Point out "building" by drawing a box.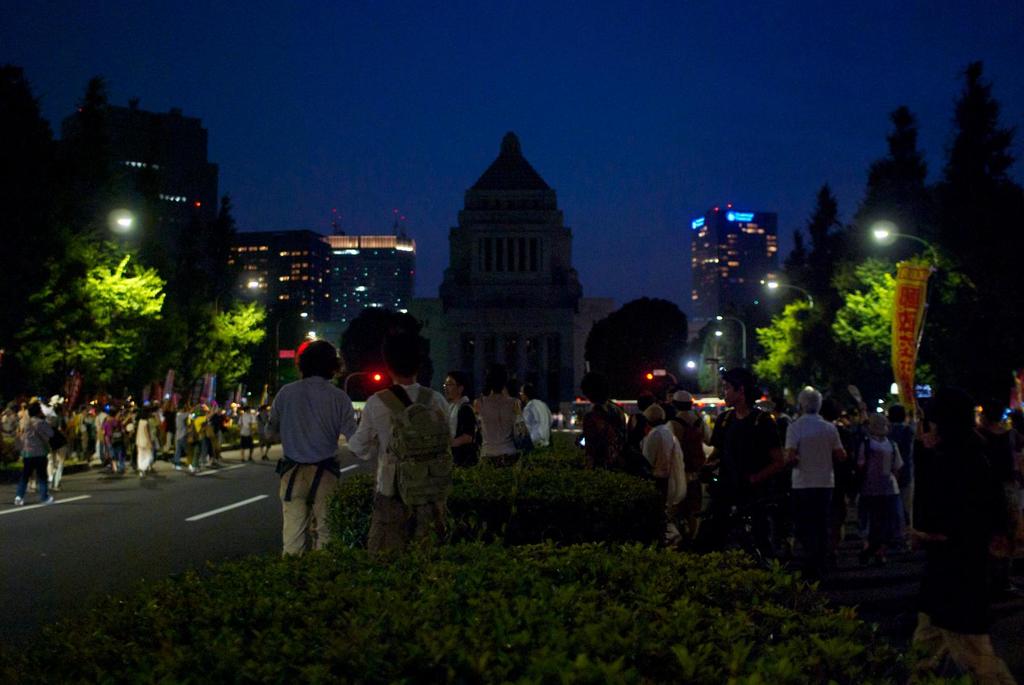
[0, 59, 426, 463].
